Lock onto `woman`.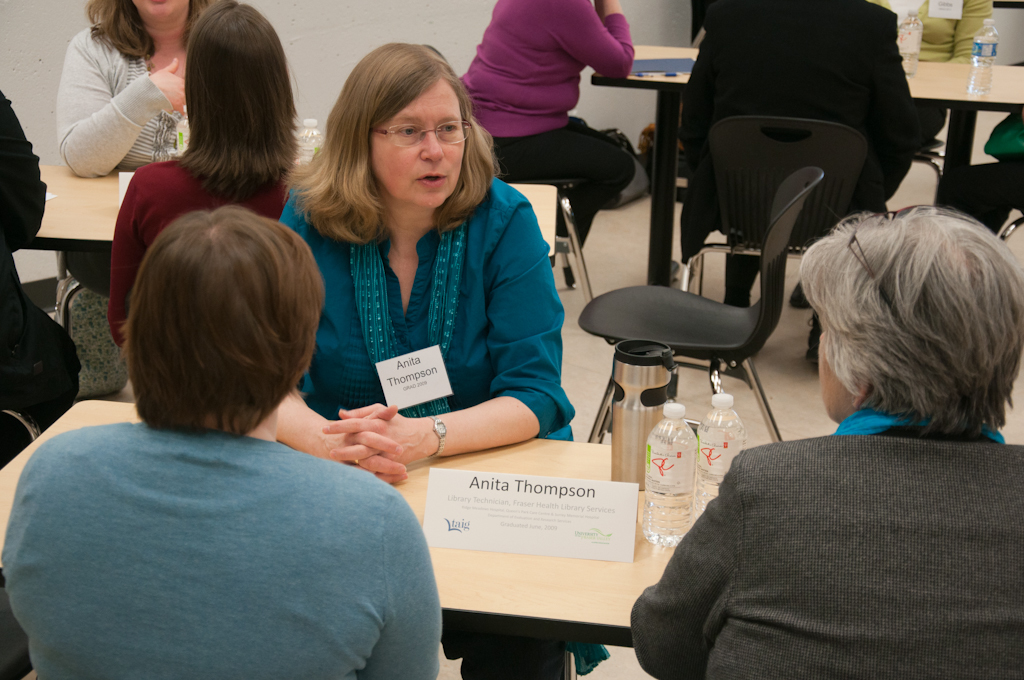
Locked: BBox(59, 0, 295, 403).
